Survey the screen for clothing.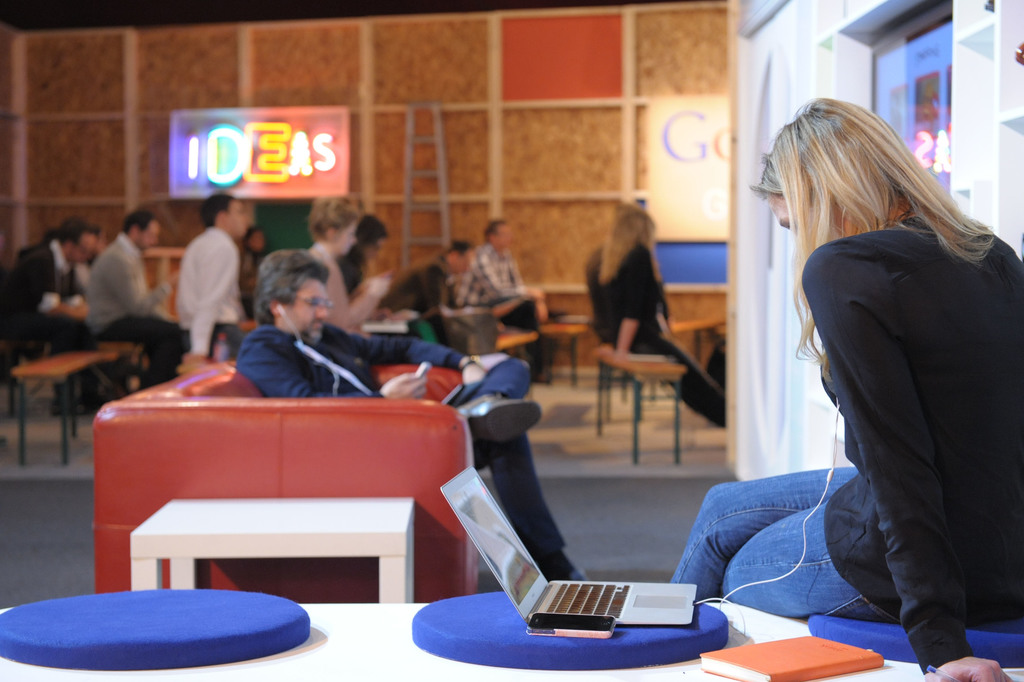
Survey found: {"x1": 76, "y1": 229, "x2": 188, "y2": 393}.
